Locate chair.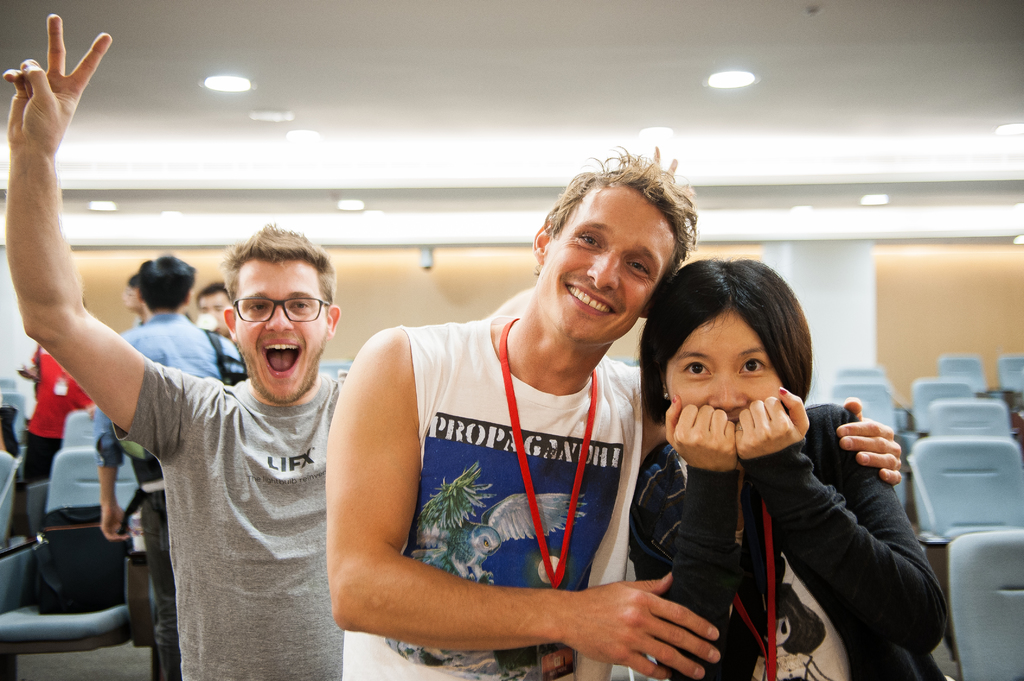
Bounding box: l=60, t=408, r=110, b=450.
